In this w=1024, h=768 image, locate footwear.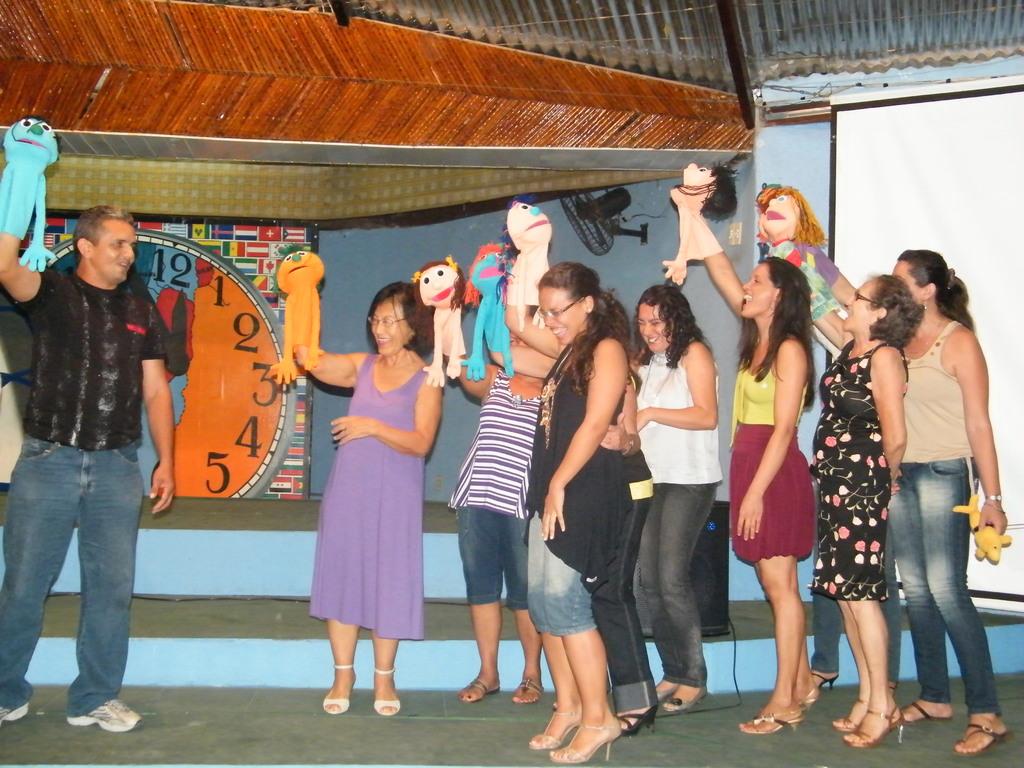
Bounding box: 739:705:804:735.
